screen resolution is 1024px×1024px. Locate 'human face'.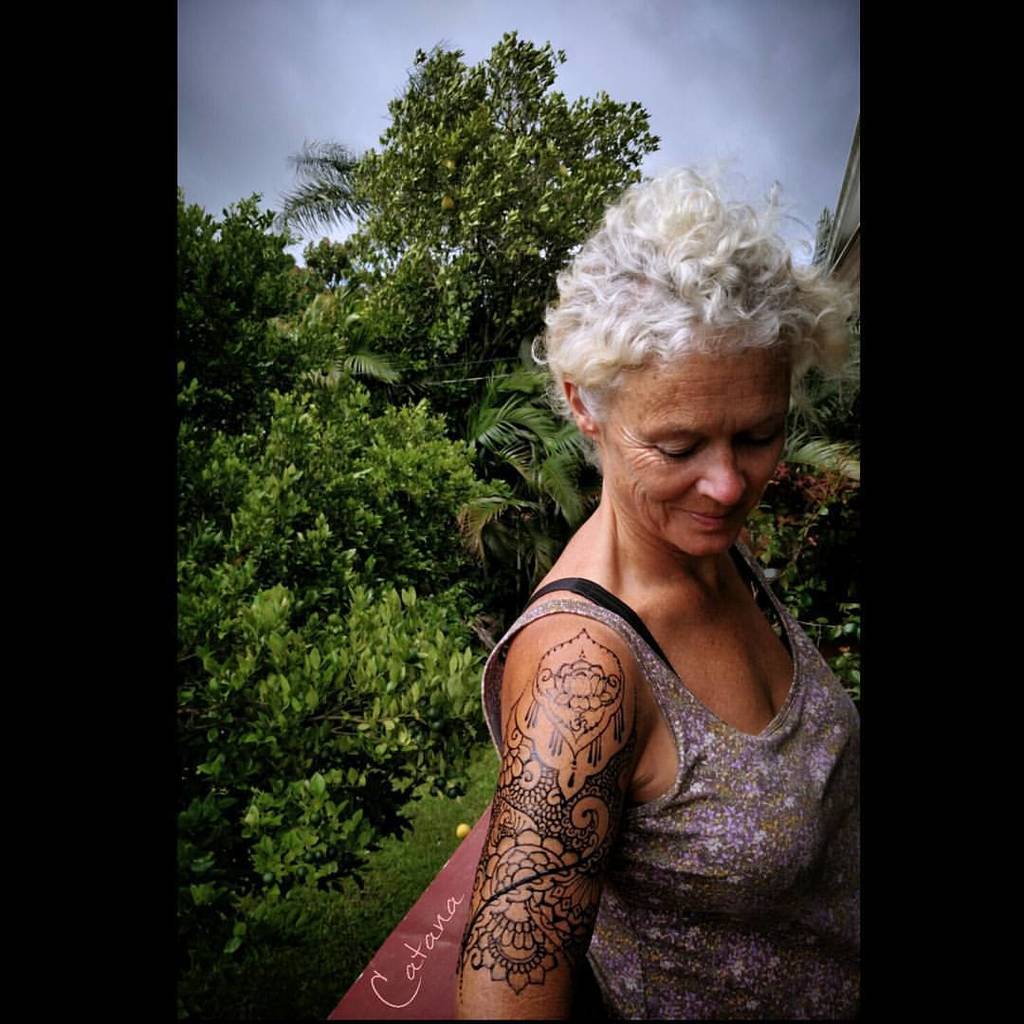
[601,341,795,556].
